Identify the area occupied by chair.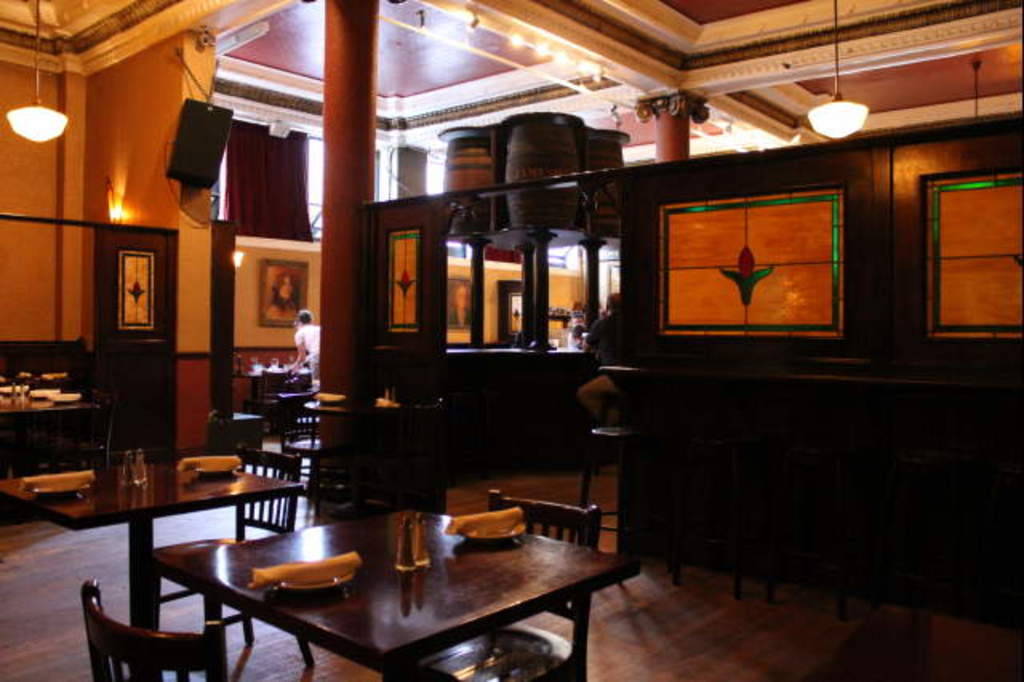
Area: [397, 491, 603, 680].
